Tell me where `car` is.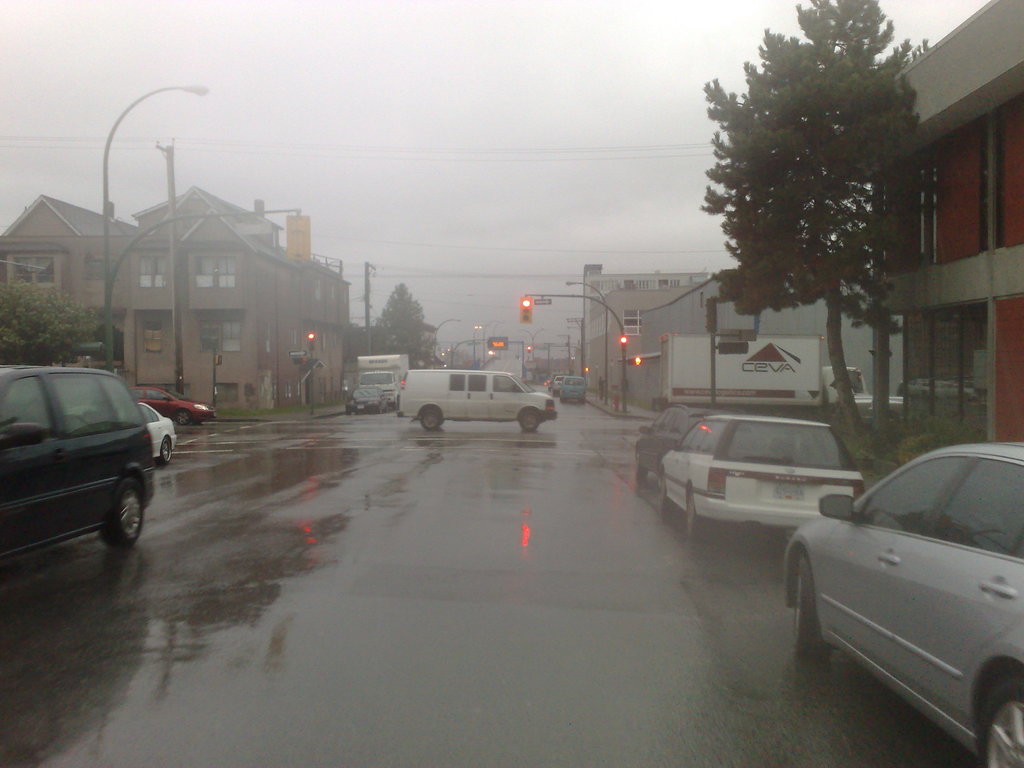
`car` is at x1=402 y1=365 x2=558 y2=436.
